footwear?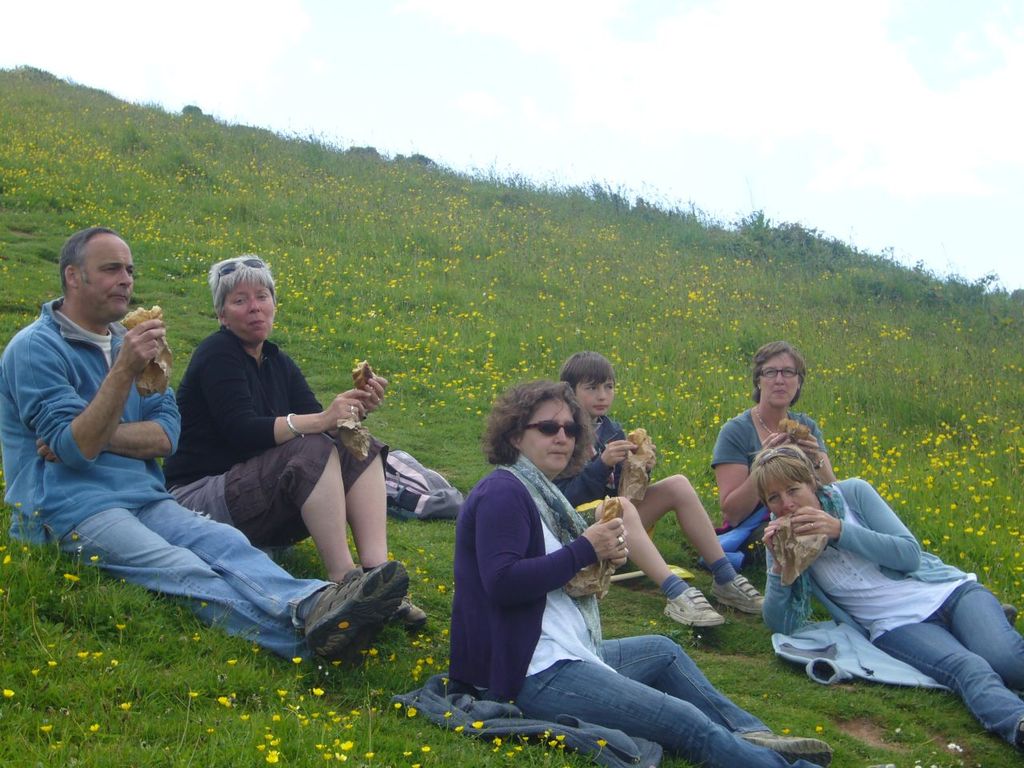
BBox(400, 602, 432, 624)
